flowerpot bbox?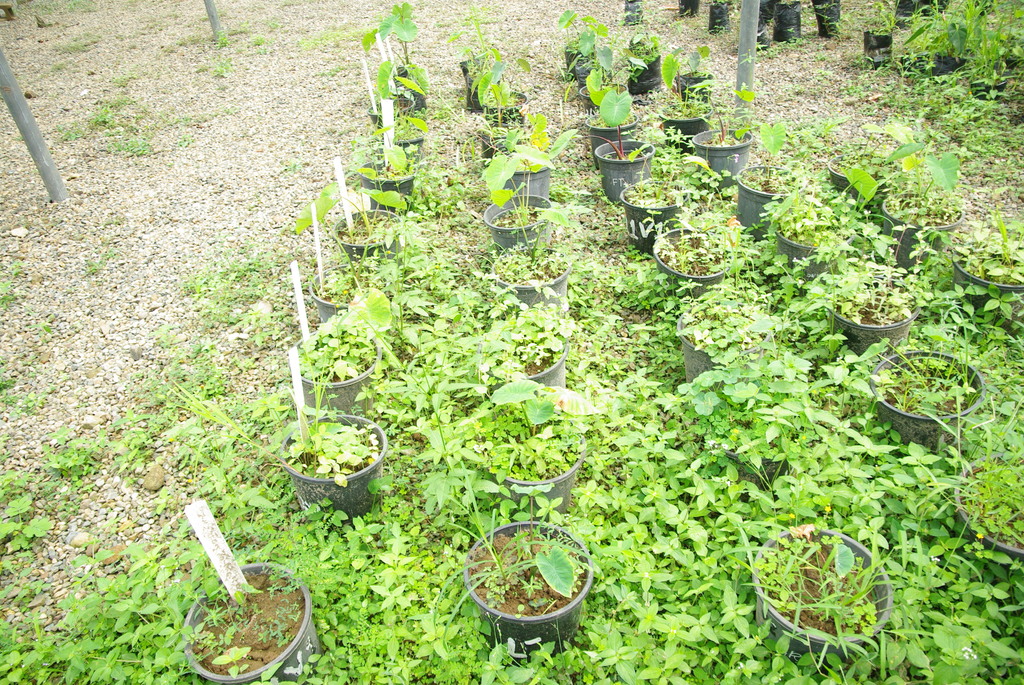
Rect(870, 343, 984, 452)
